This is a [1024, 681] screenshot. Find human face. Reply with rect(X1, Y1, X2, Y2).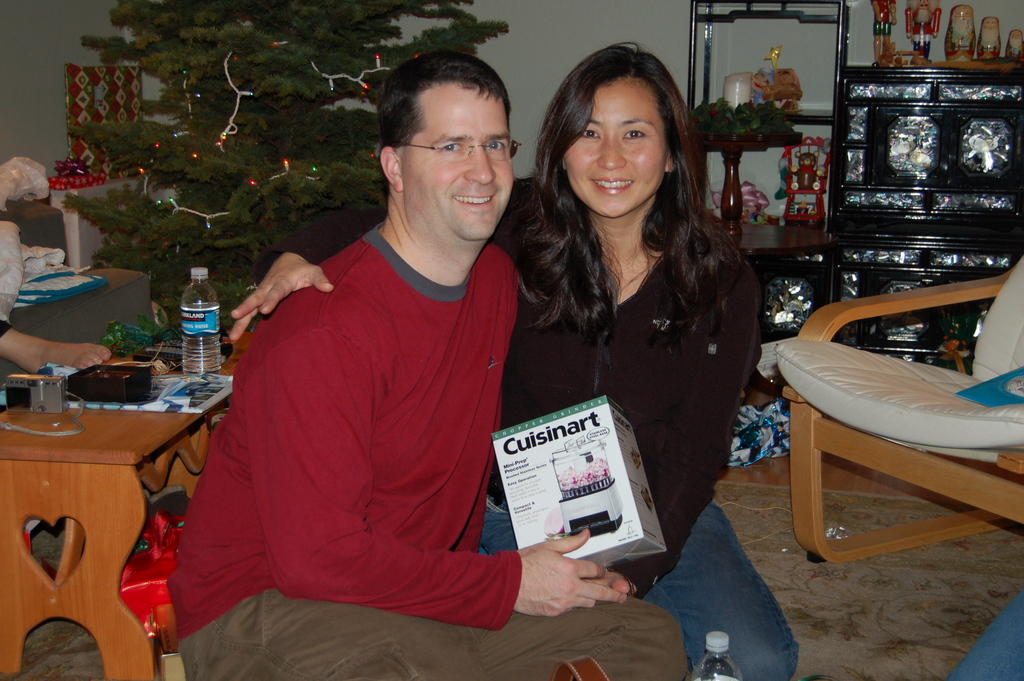
rect(401, 83, 516, 242).
